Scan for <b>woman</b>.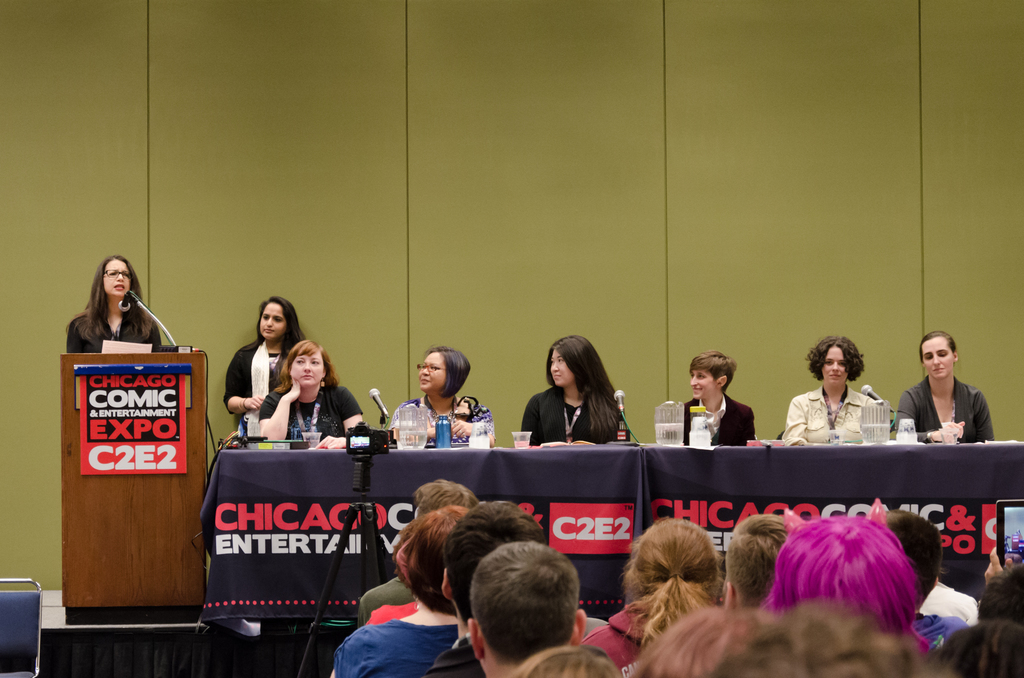
Scan result: locate(221, 296, 304, 425).
